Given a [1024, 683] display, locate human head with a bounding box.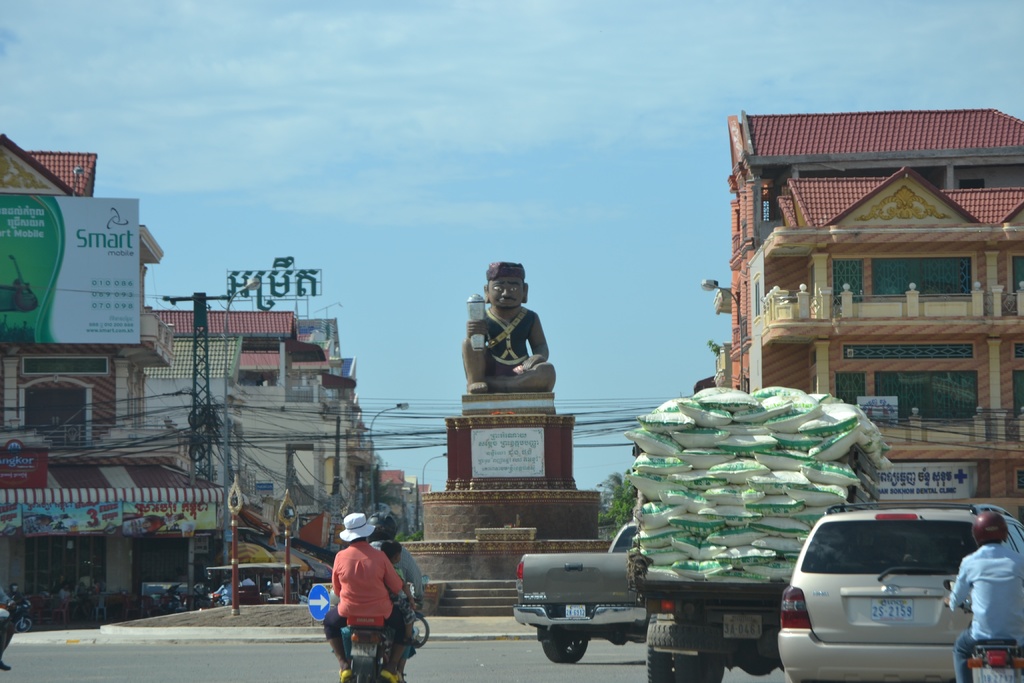
Located: l=371, t=520, r=394, b=541.
